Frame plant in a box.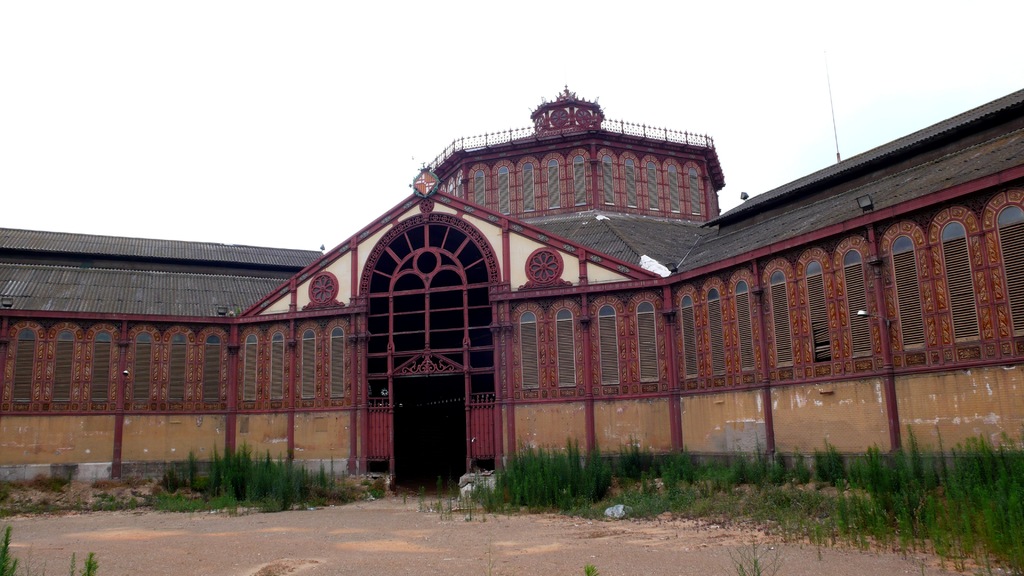
136,484,160,510.
